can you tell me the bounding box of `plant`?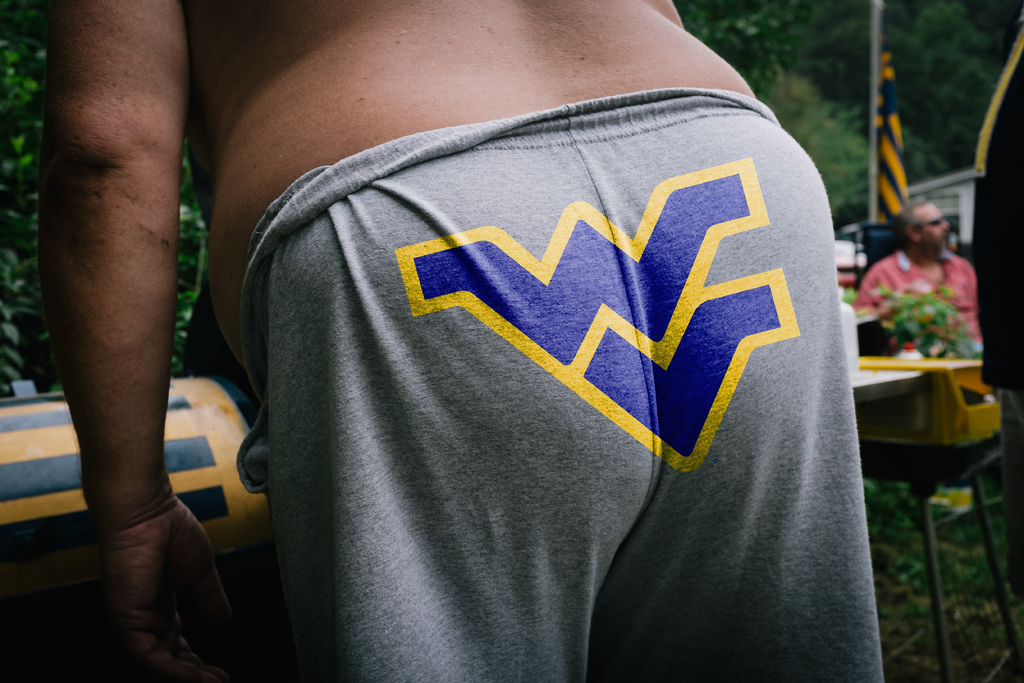
[874,282,982,342].
